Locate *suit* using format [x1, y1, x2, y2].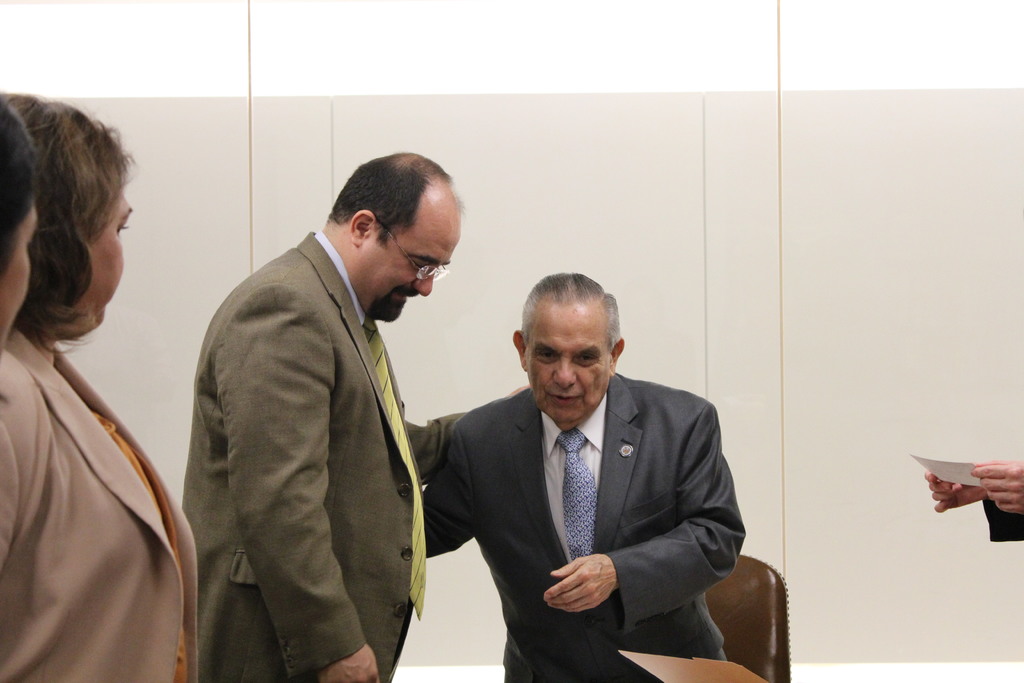
[183, 231, 433, 682].
